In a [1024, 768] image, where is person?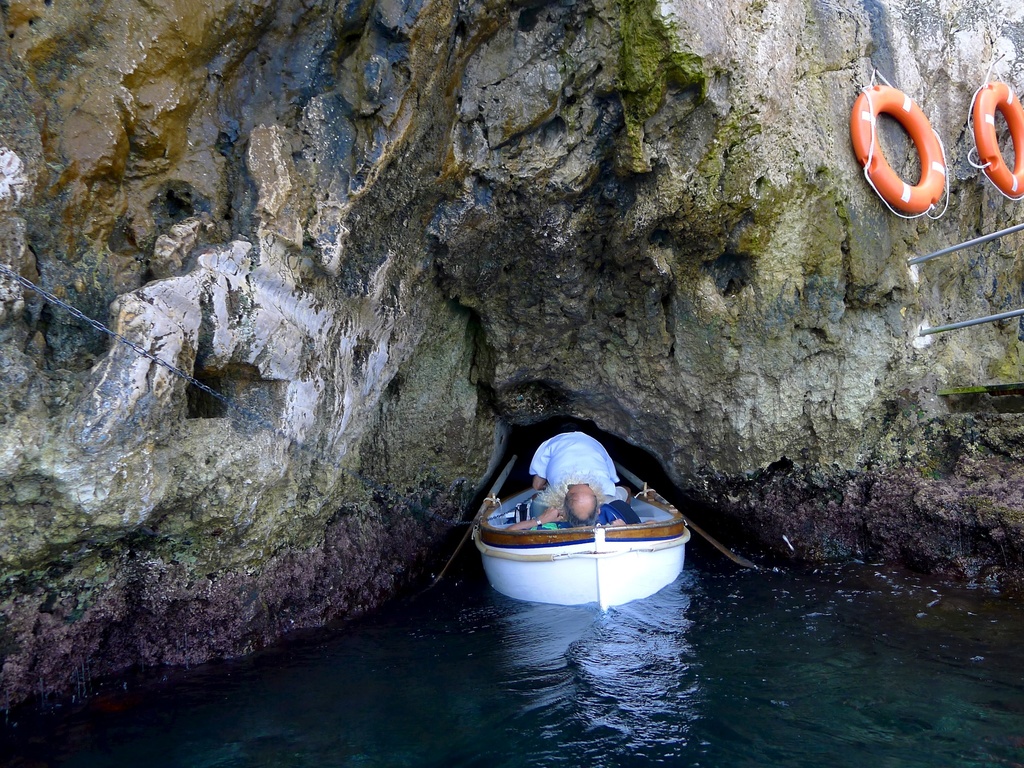
{"left": 508, "top": 483, "right": 650, "bottom": 527}.
